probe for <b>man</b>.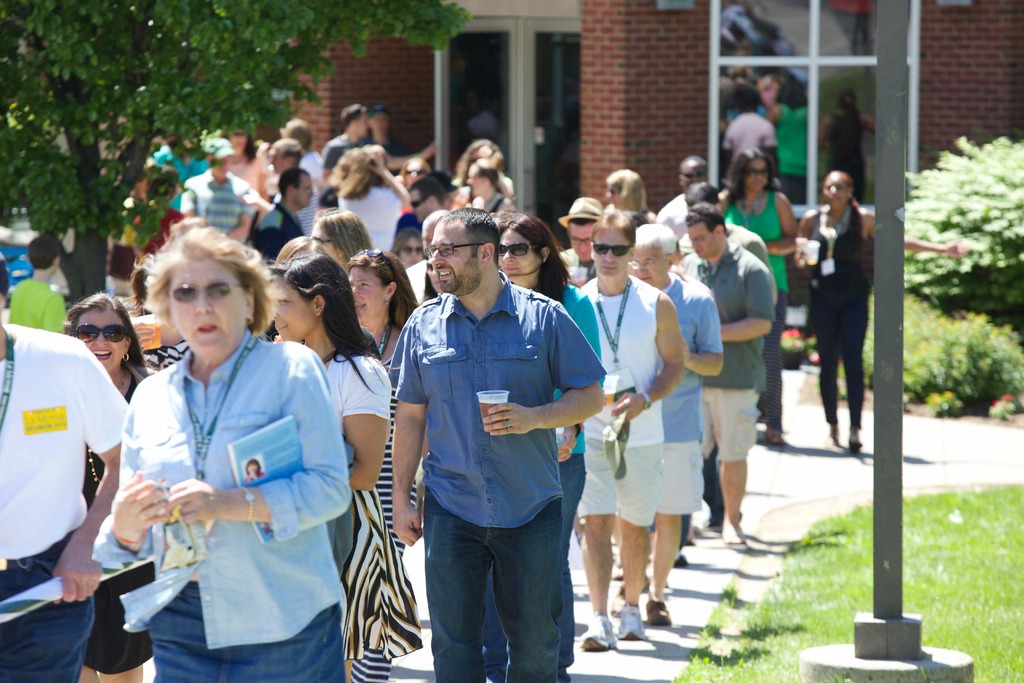
Probe result: l=360, t=104, r=429, b=183.
